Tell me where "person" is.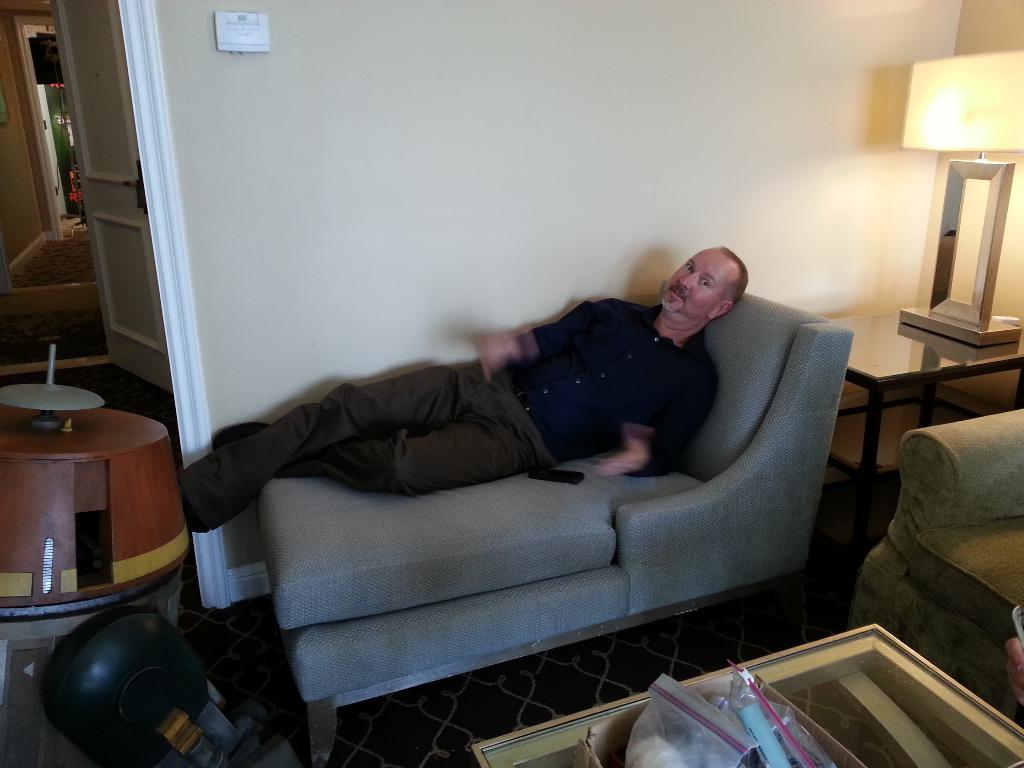
"person" is at (x1=1007, y1=637, x2=1023, y2=703).
